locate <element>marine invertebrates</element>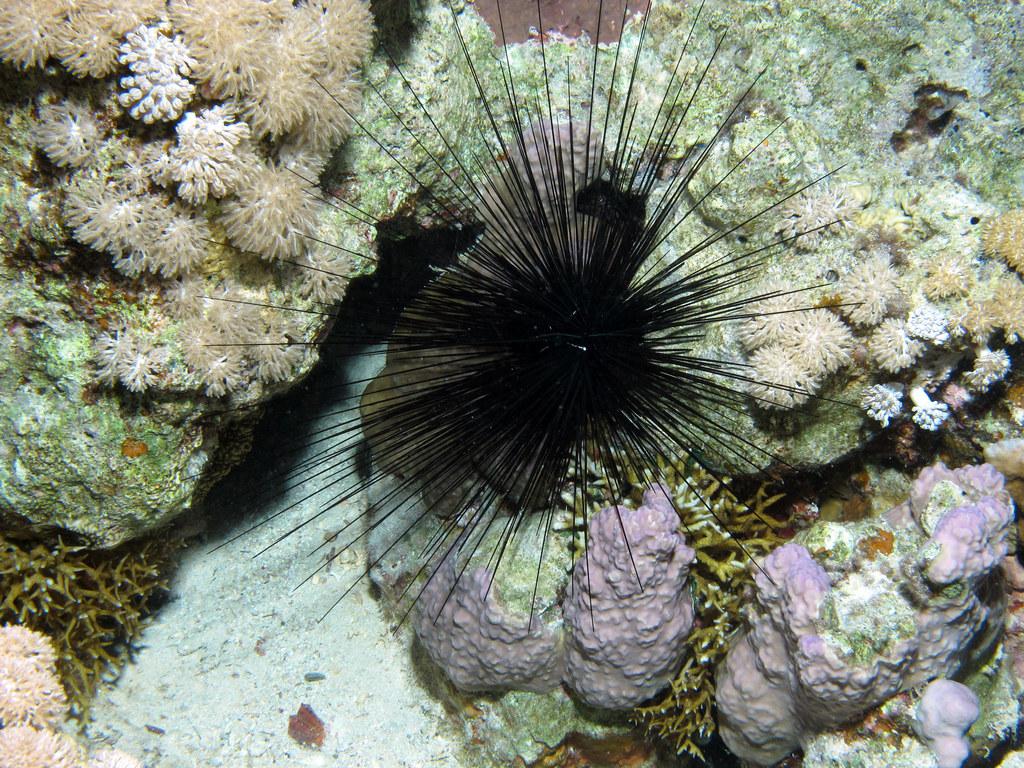
726 268 854 414
